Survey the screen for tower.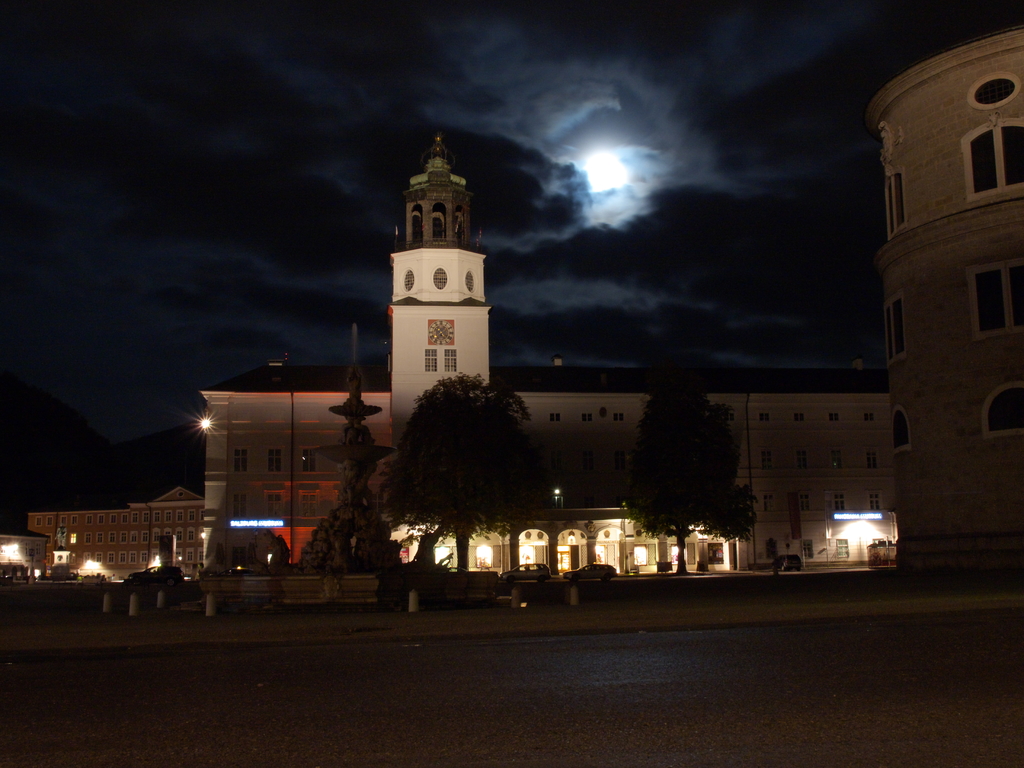
Survey found: (869, 27, 1023, 576).
